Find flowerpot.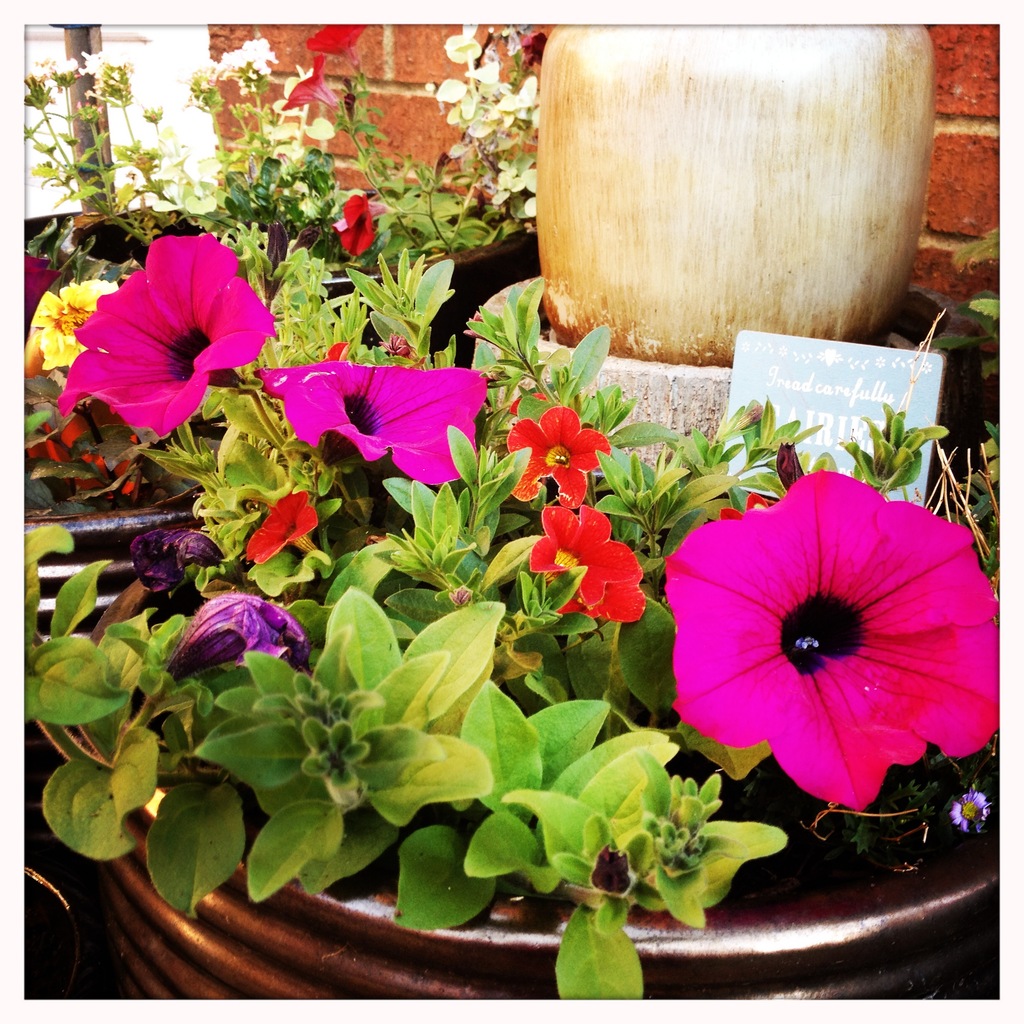
{"left": 60, "top": 197, "right": 191, "bottom": 293}.
